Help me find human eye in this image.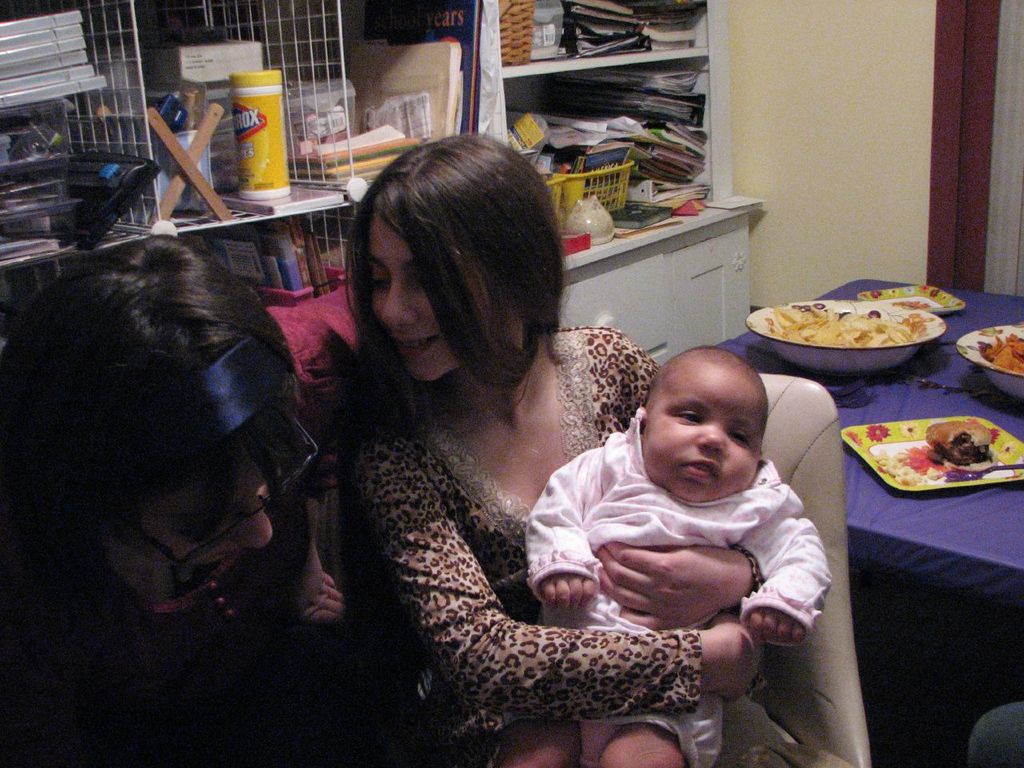
Found it: [left=727, top=427, right=751, bottom=449].
